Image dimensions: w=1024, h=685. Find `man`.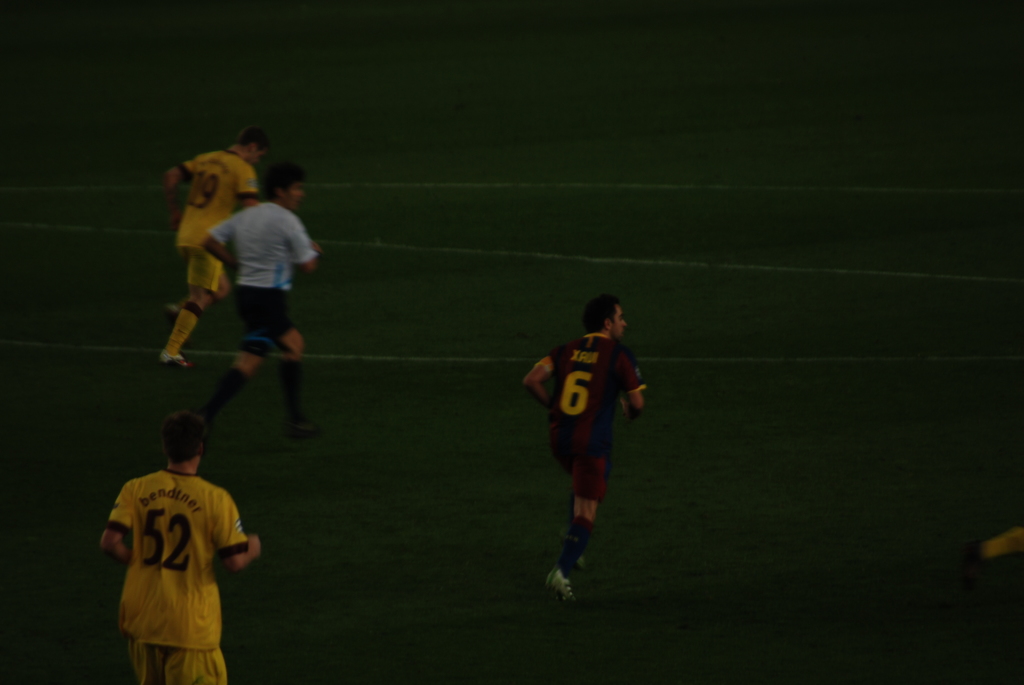
164 126 257 371.
